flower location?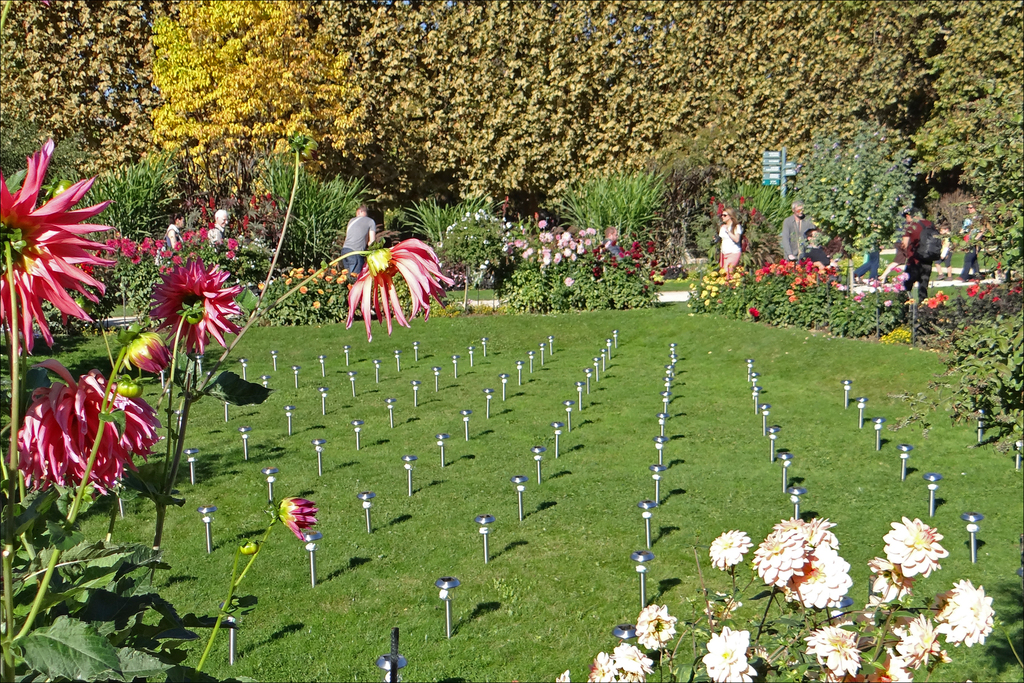
(left=872, top=653, right=913, bottom=682)
